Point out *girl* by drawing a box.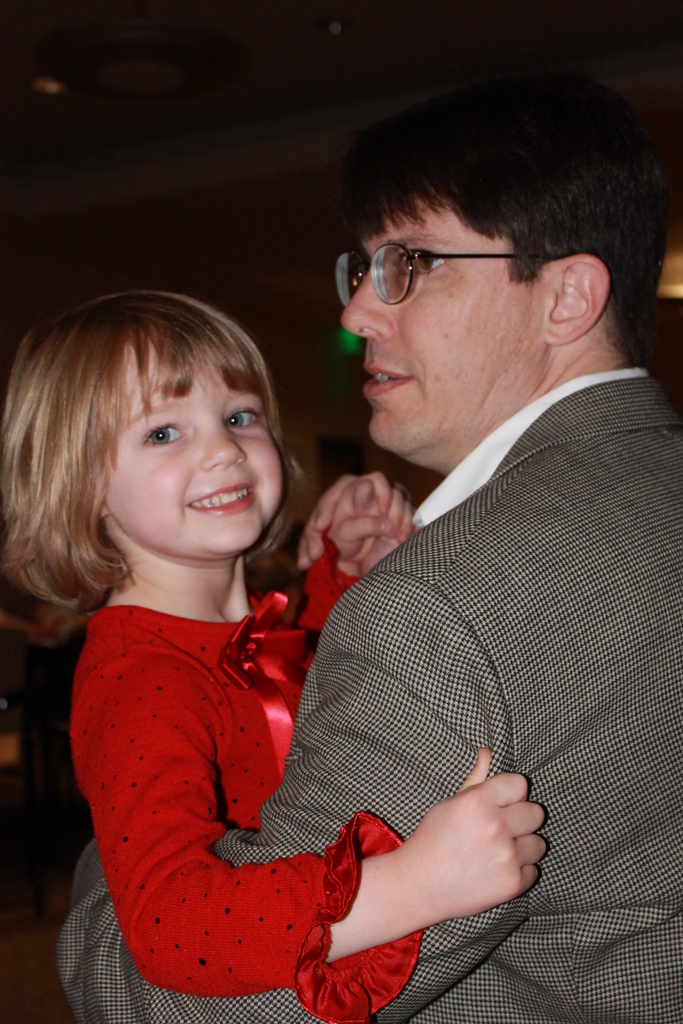
0,292,551,1023.
